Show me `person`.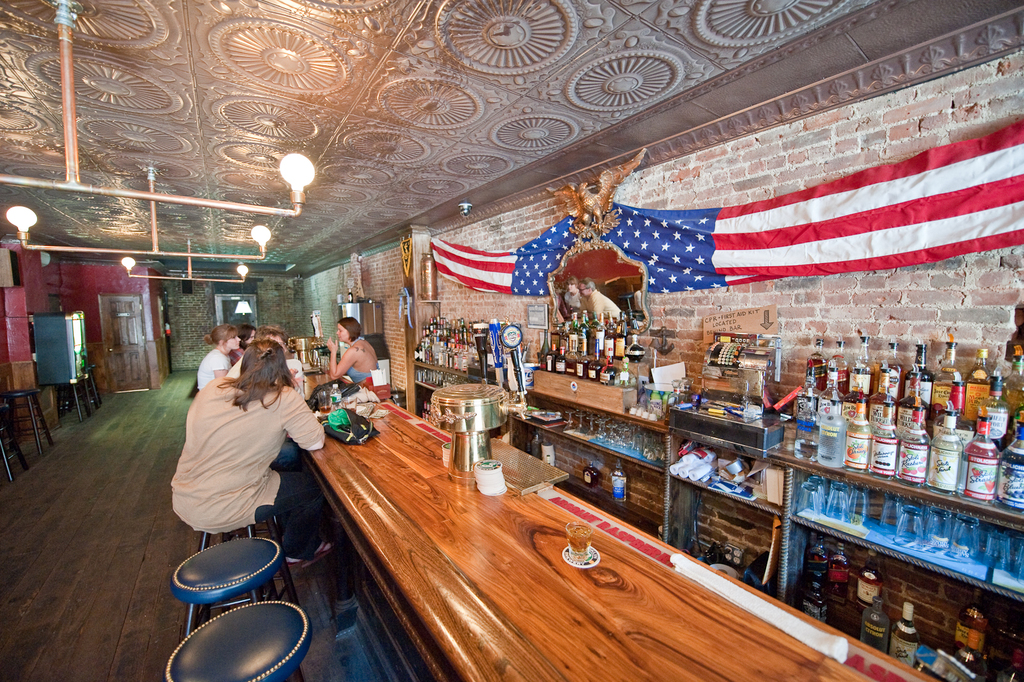
`person` is here: [left=254, top=325, right=303, bottom=367].
